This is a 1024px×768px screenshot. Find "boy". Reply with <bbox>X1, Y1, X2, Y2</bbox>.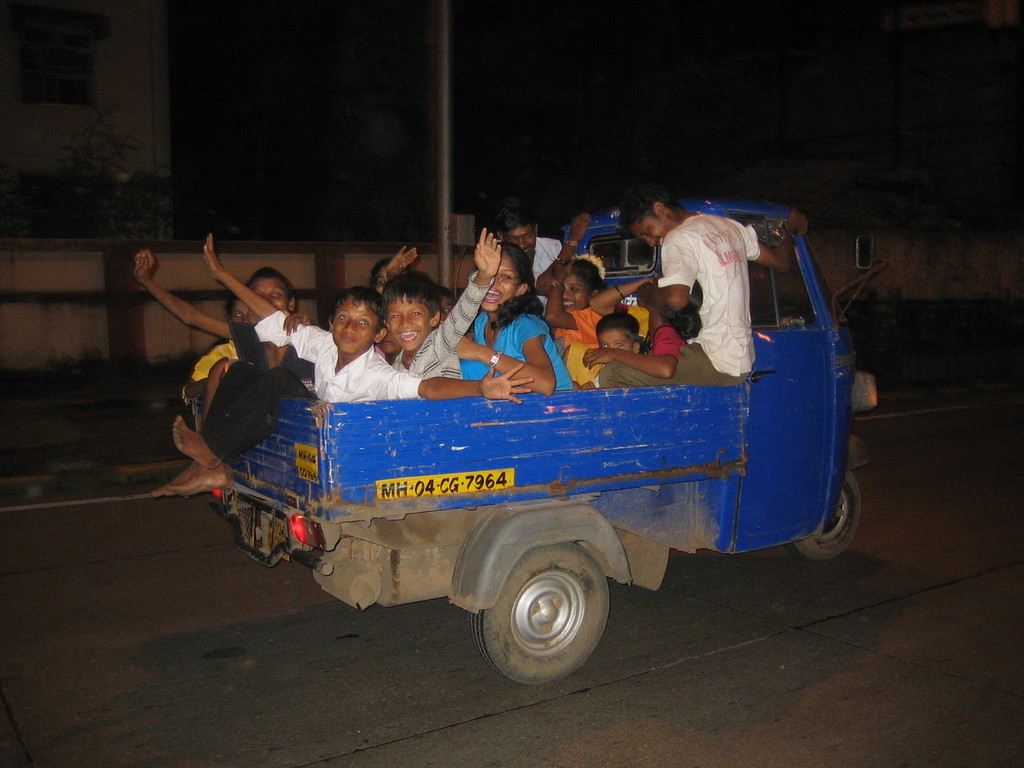
<bbox>599, 184, 812, 387</bbox>.
